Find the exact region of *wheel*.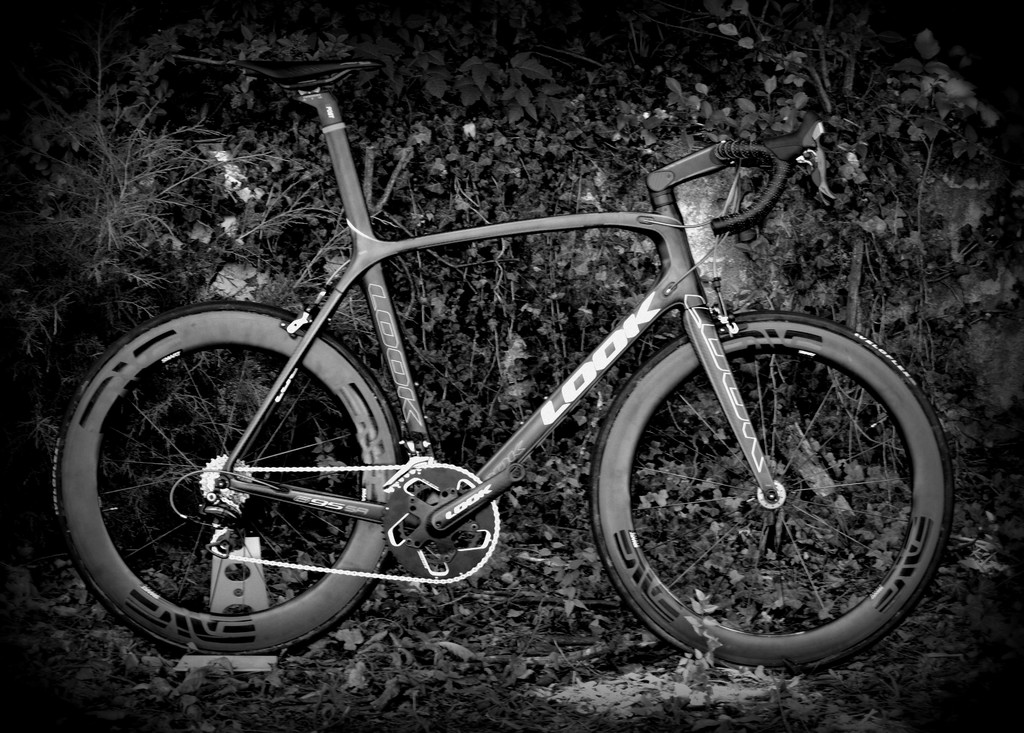
Exact region: <region>592, 308, 950, 676</region>.
